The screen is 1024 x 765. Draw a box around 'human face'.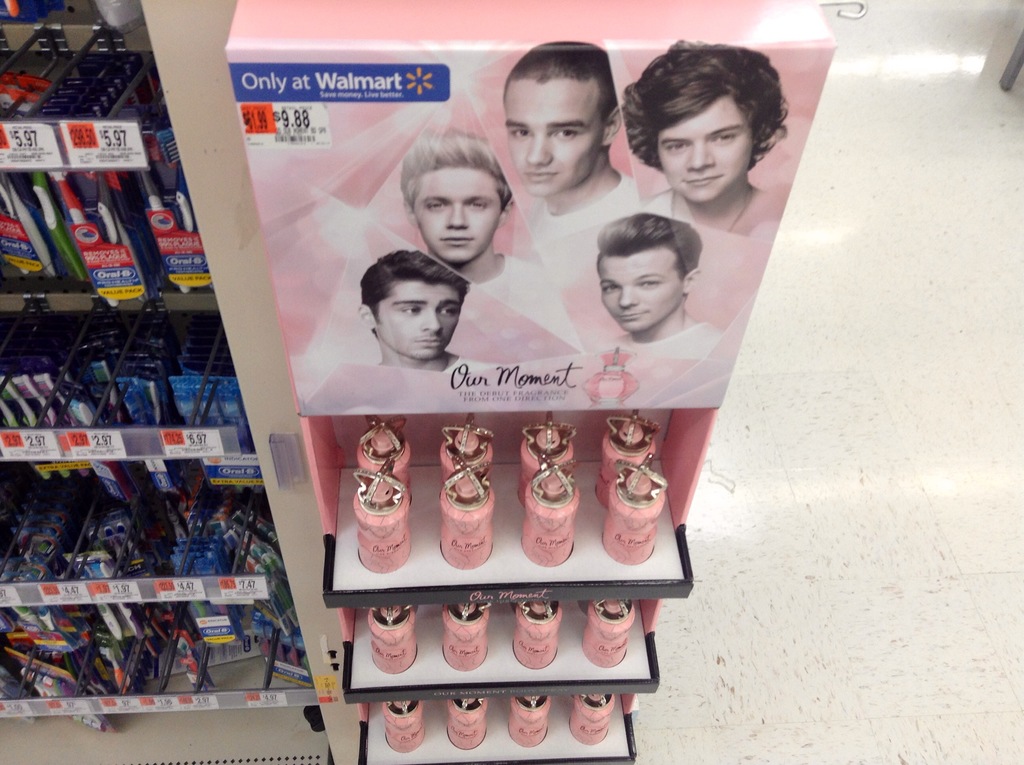
418/170/504/258.
